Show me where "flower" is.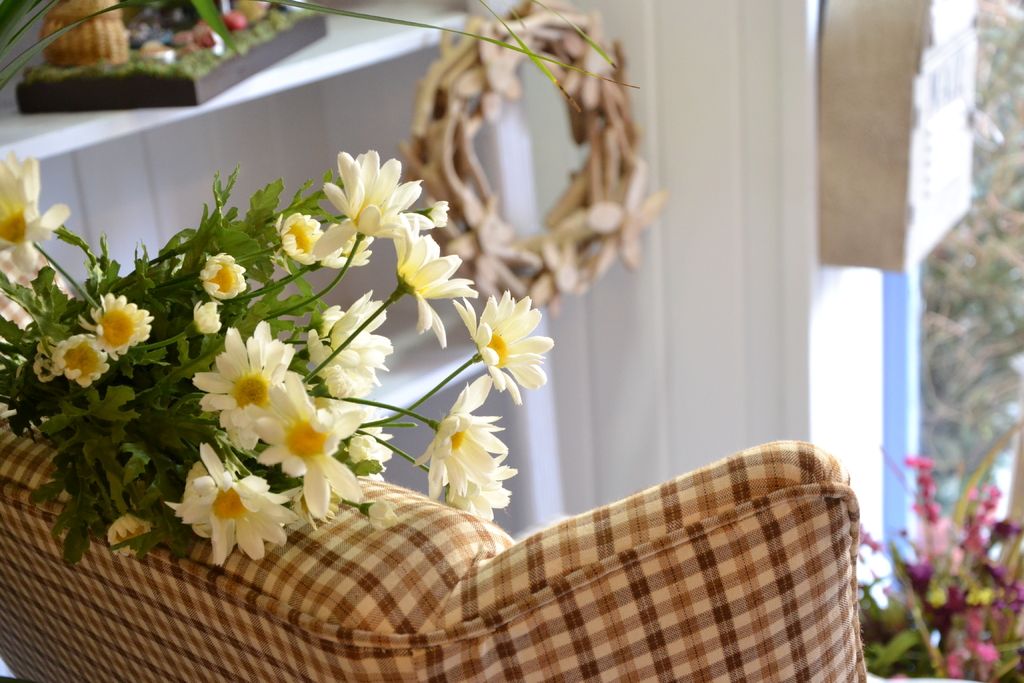
"flower" is at crop(190, 298, 223, 335).
